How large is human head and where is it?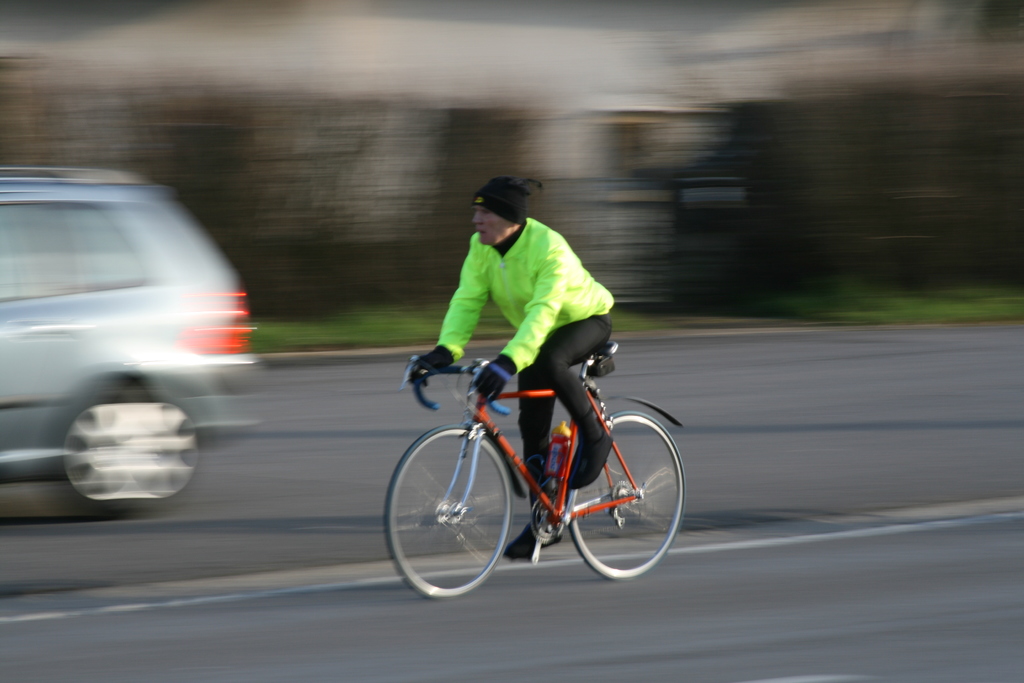
Bounding box: {"left": 454, "top": 178, "right": 540, "bottom": 247}.
